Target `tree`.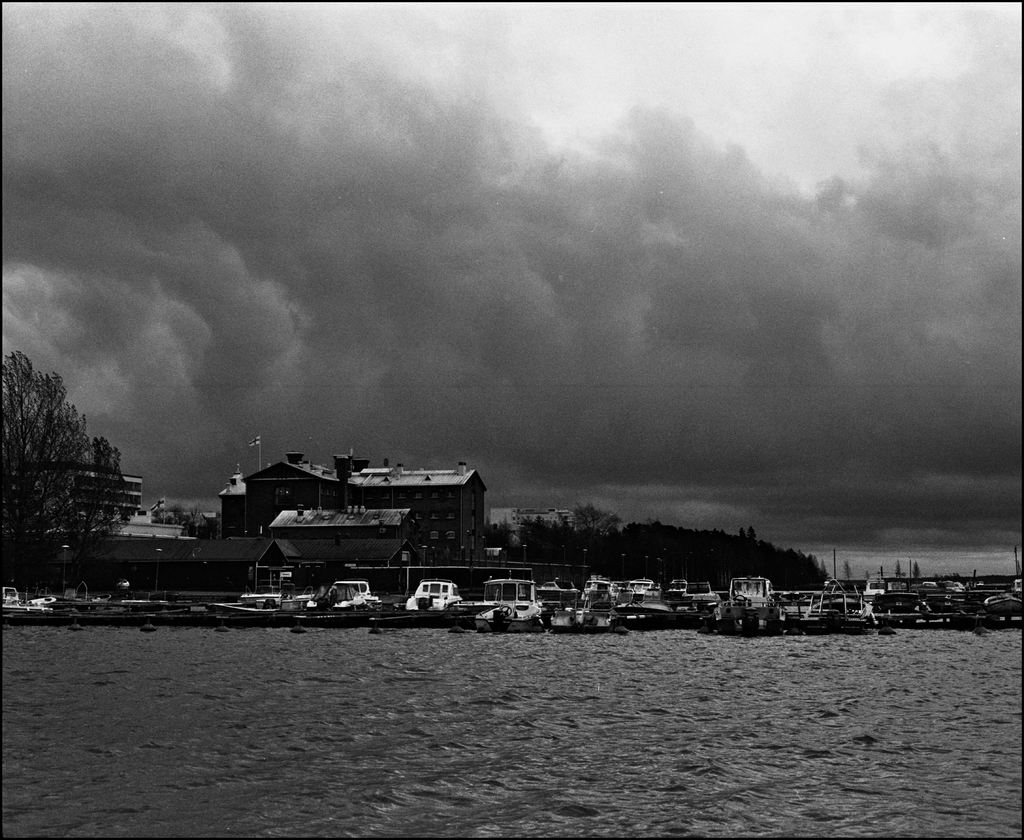
Target region: [167, 503, 230, 547].
